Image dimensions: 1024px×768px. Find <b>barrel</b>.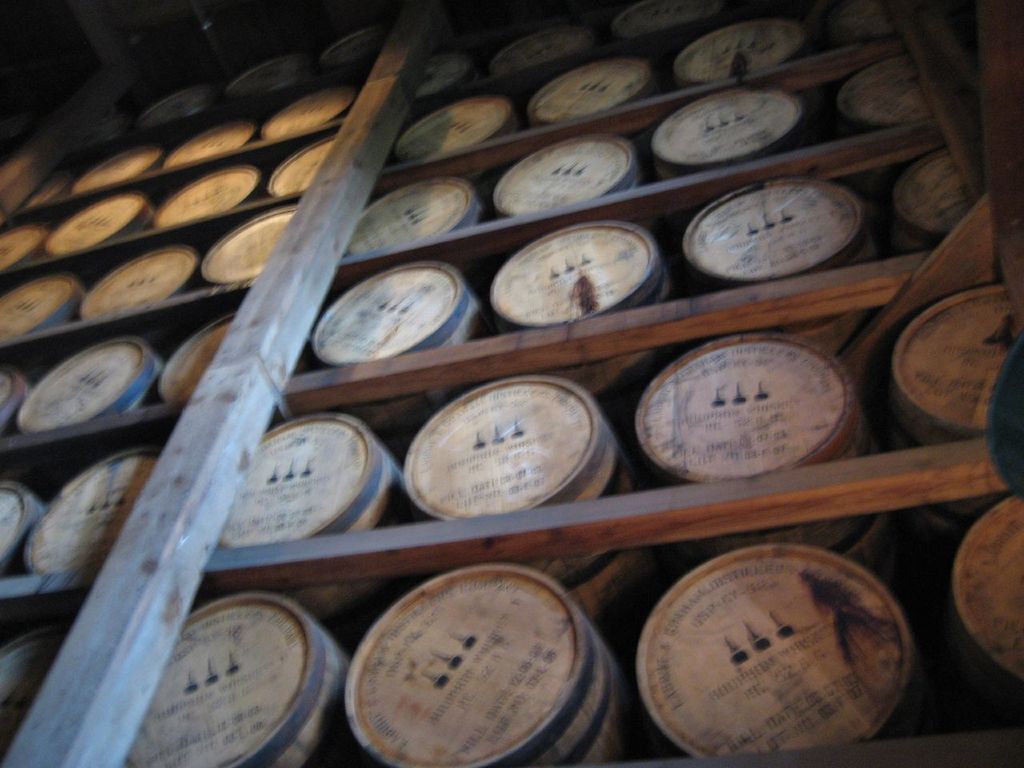
detection(129, 82, 214, 149).
